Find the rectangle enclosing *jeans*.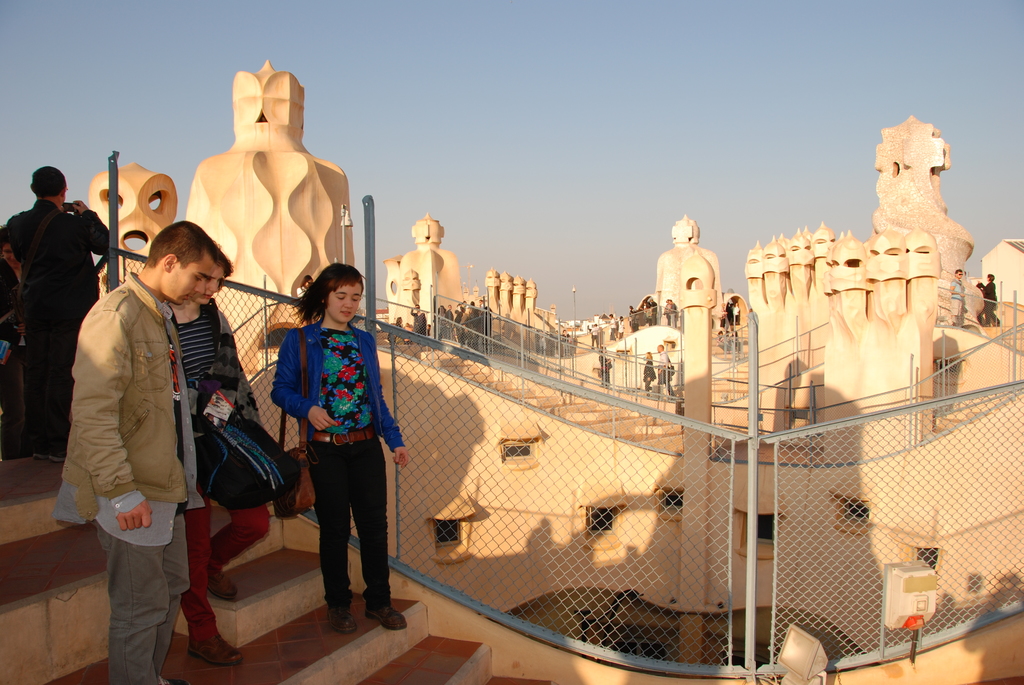
rect(296, 439, 390, 640).
